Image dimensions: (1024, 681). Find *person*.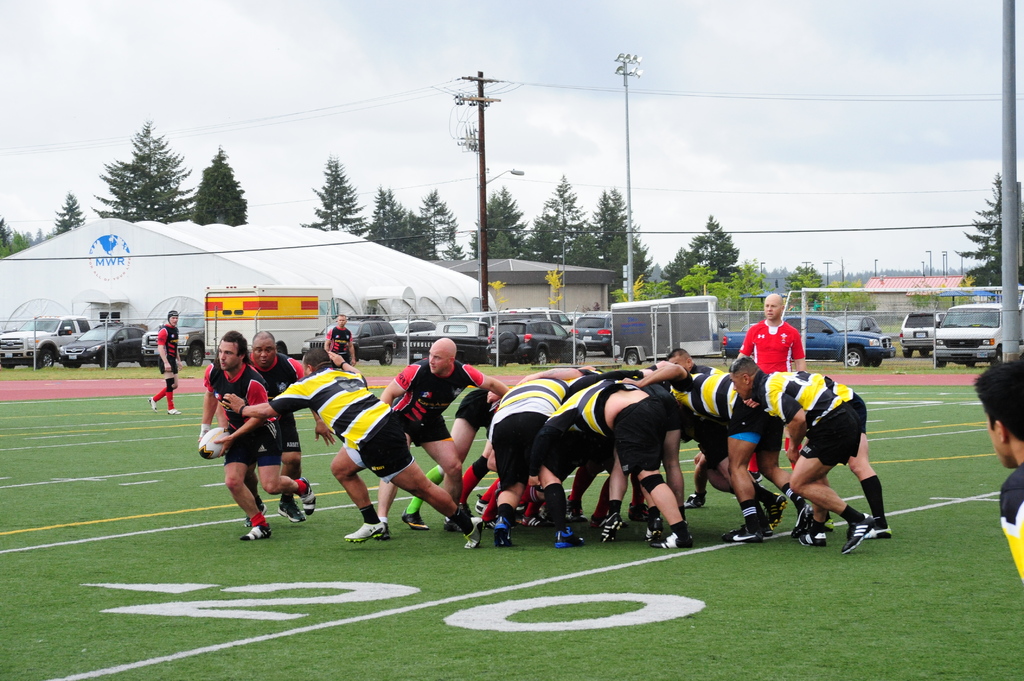
rect(214, 328, 308, 527).
